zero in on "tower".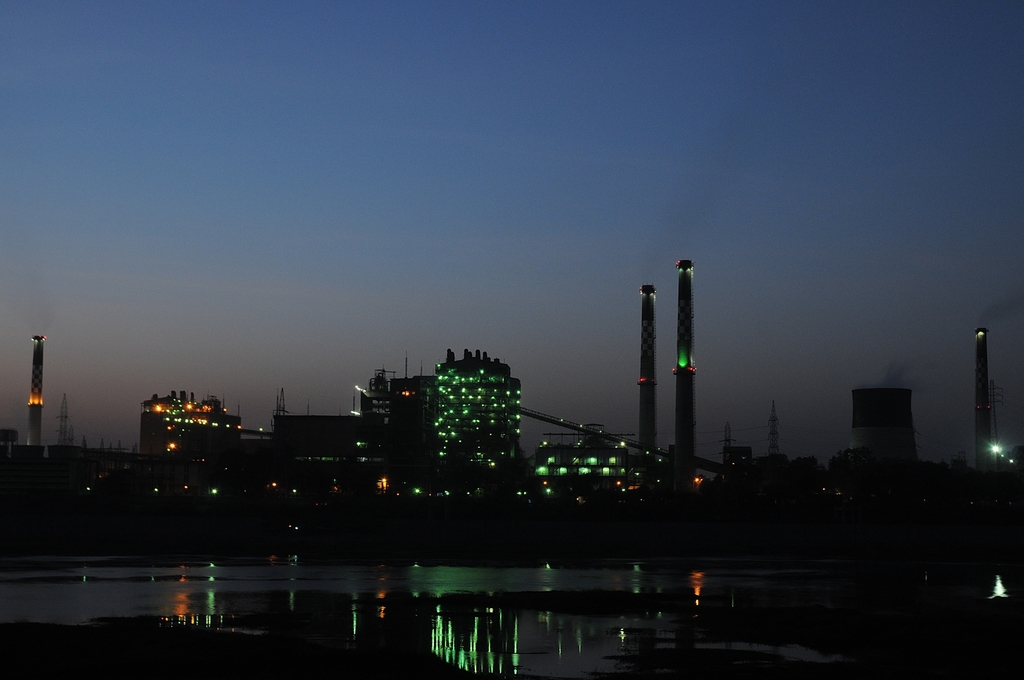
Zeroed in: box(434, 348, 514, 499).
